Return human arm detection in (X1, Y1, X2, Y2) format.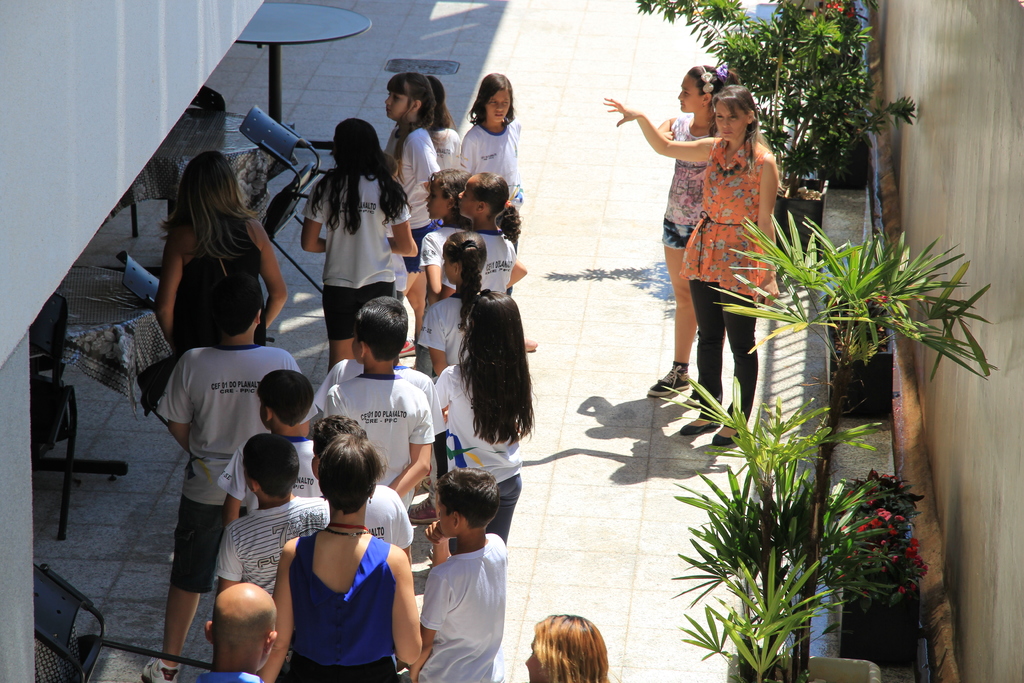
(416, 229, 442, 295).
